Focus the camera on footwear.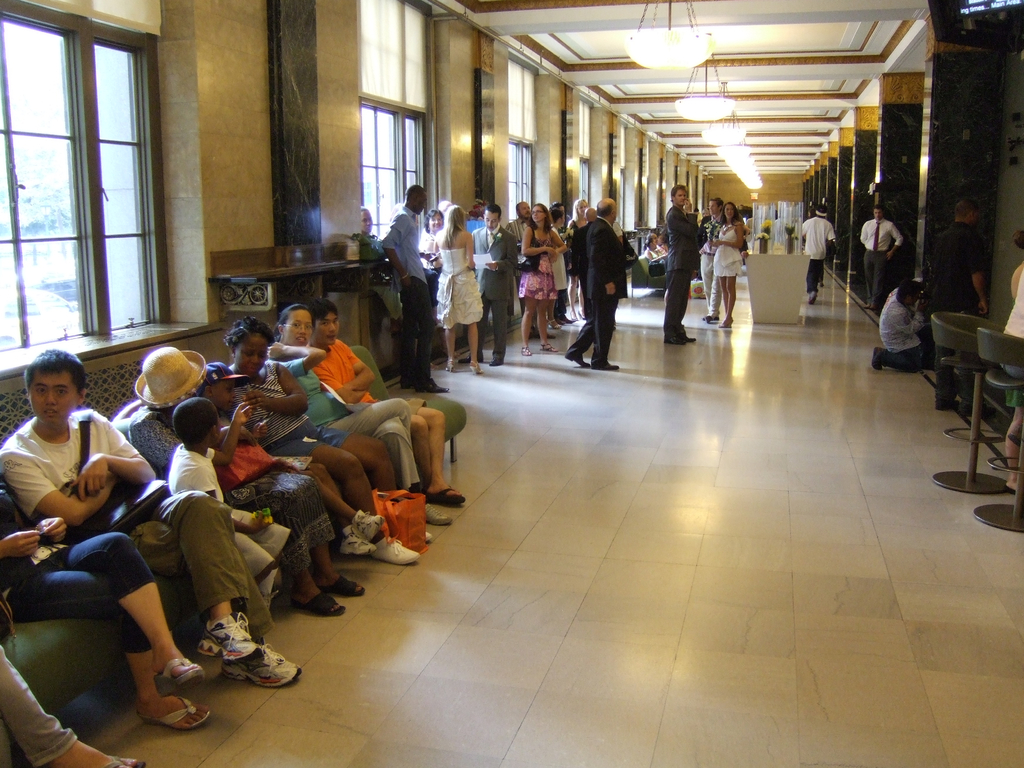
Focus region: pyautogui.locateOnScreen(445, 360, 454, 372).
